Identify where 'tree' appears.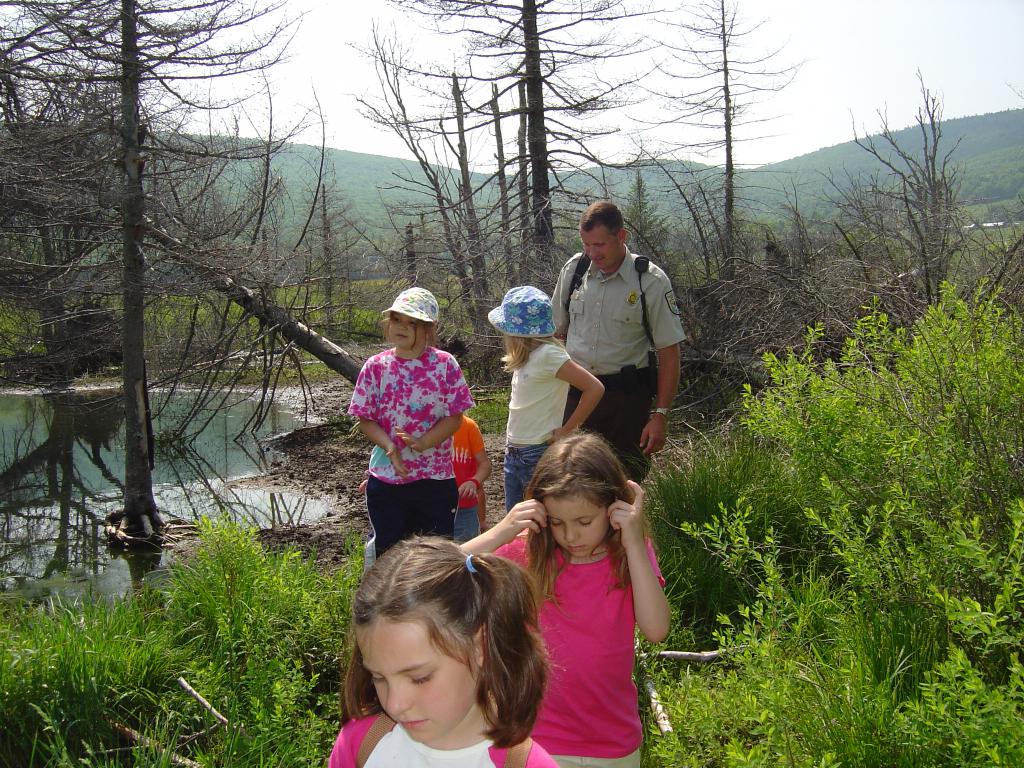
Appears at bbox=(633, 0, 804, 279).
